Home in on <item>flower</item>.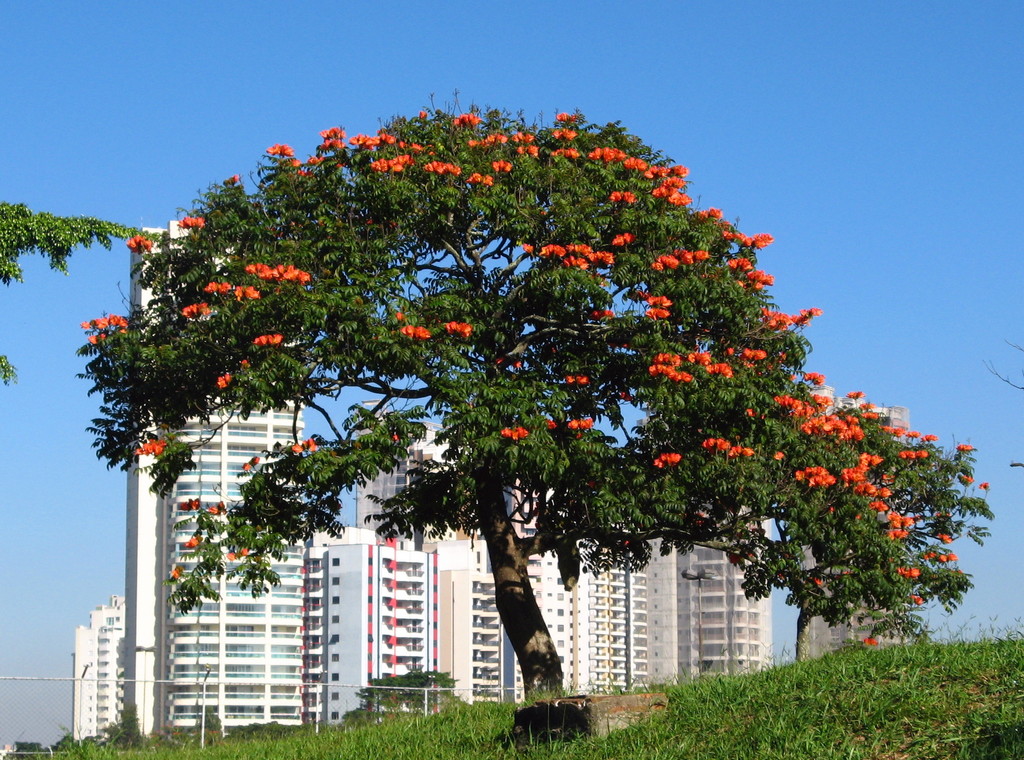
Homed in at l=625, t=157, r=643, b=172.
